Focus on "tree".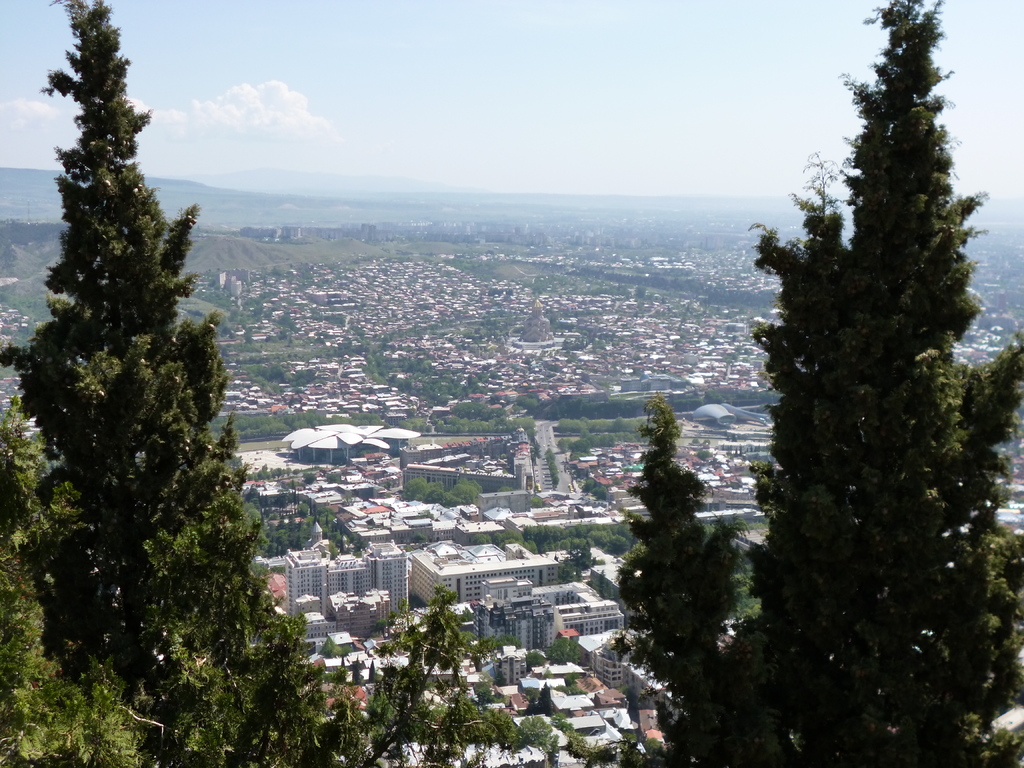
Focused at 620 393 752 767.
